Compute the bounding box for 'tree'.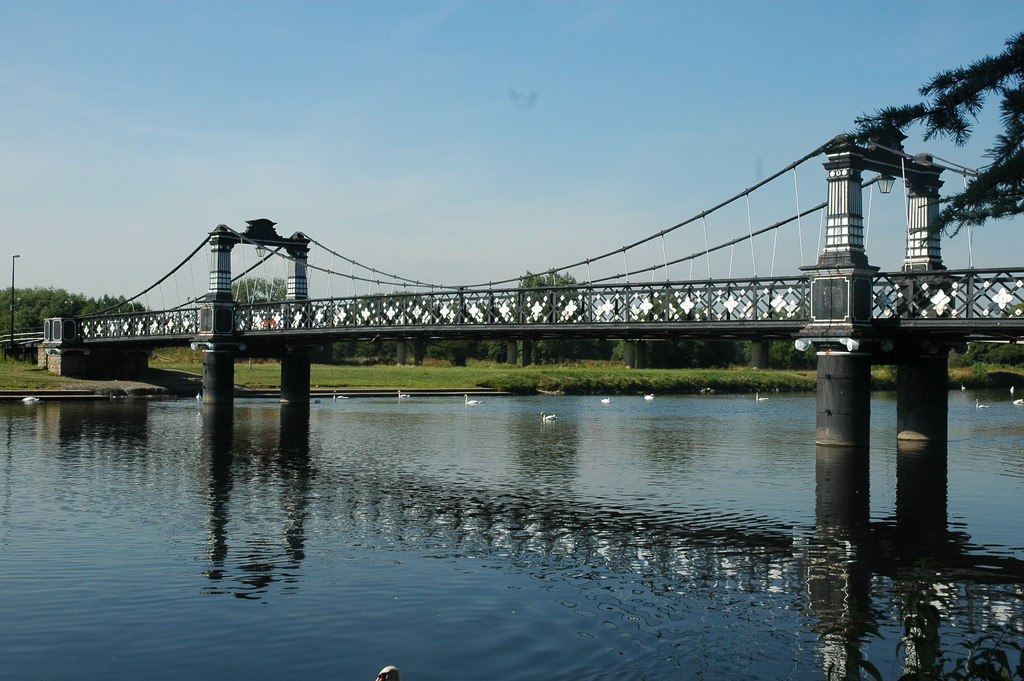
box=[918, 51, 1019, 294].
